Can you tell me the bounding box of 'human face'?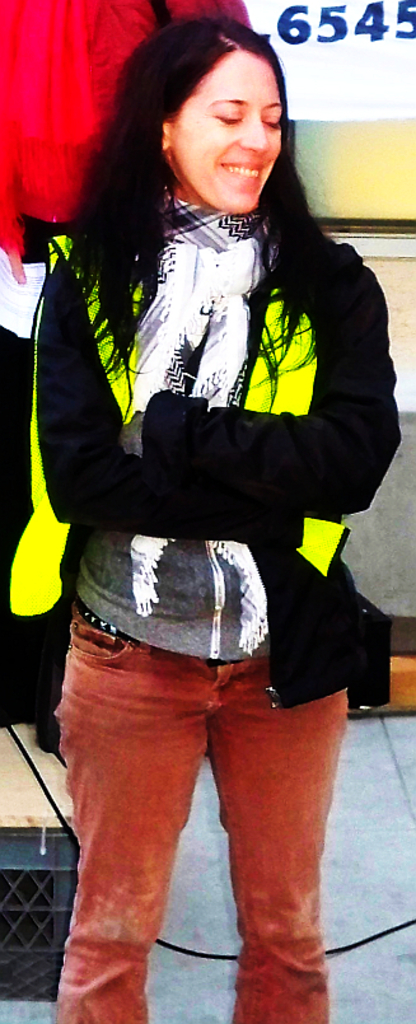
bbox=[182, 60, 284, 218].
